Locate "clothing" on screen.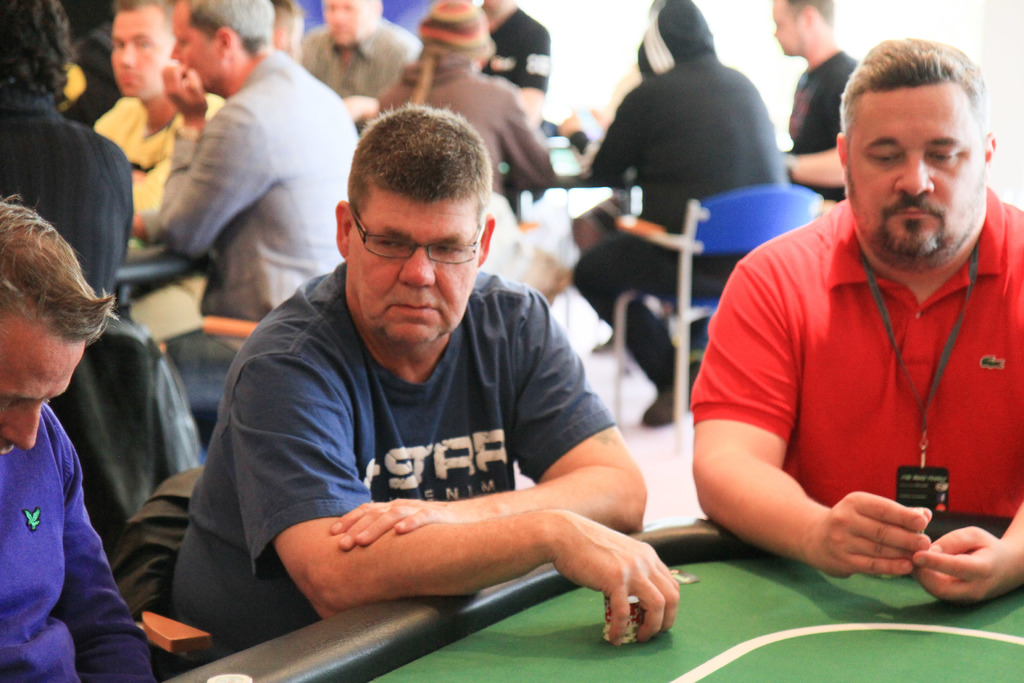
On screen at rect(169, 260, 619, 659).
